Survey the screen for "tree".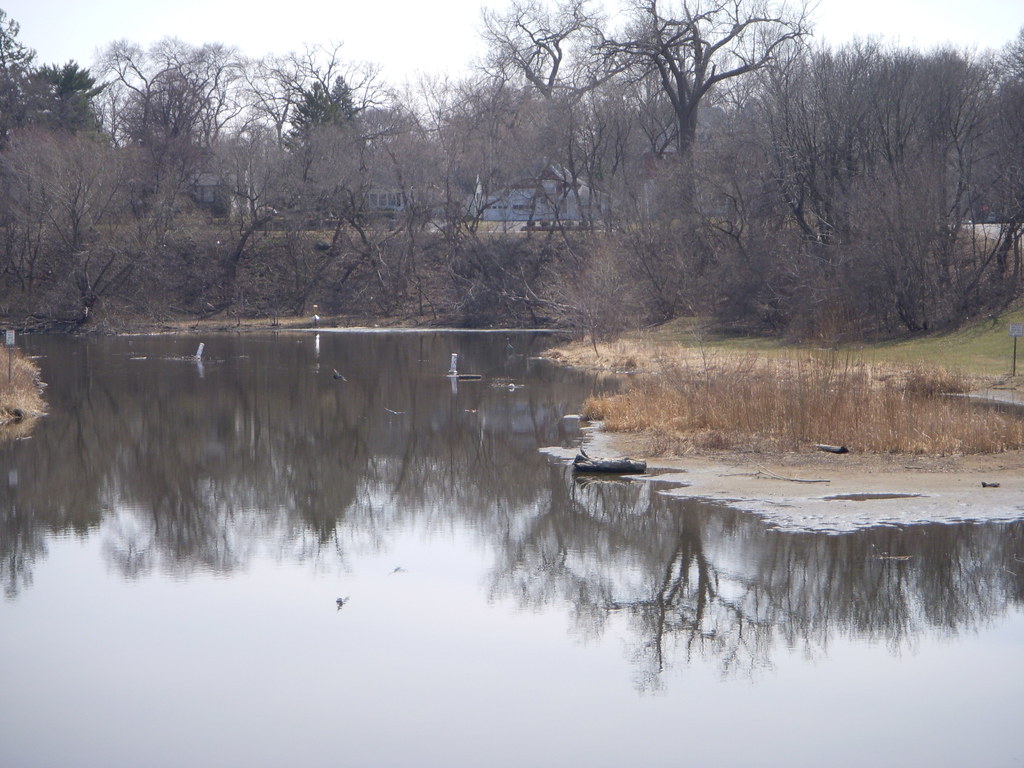
Survey found: [x1=251, y1=38, x2=392, y2=175].
